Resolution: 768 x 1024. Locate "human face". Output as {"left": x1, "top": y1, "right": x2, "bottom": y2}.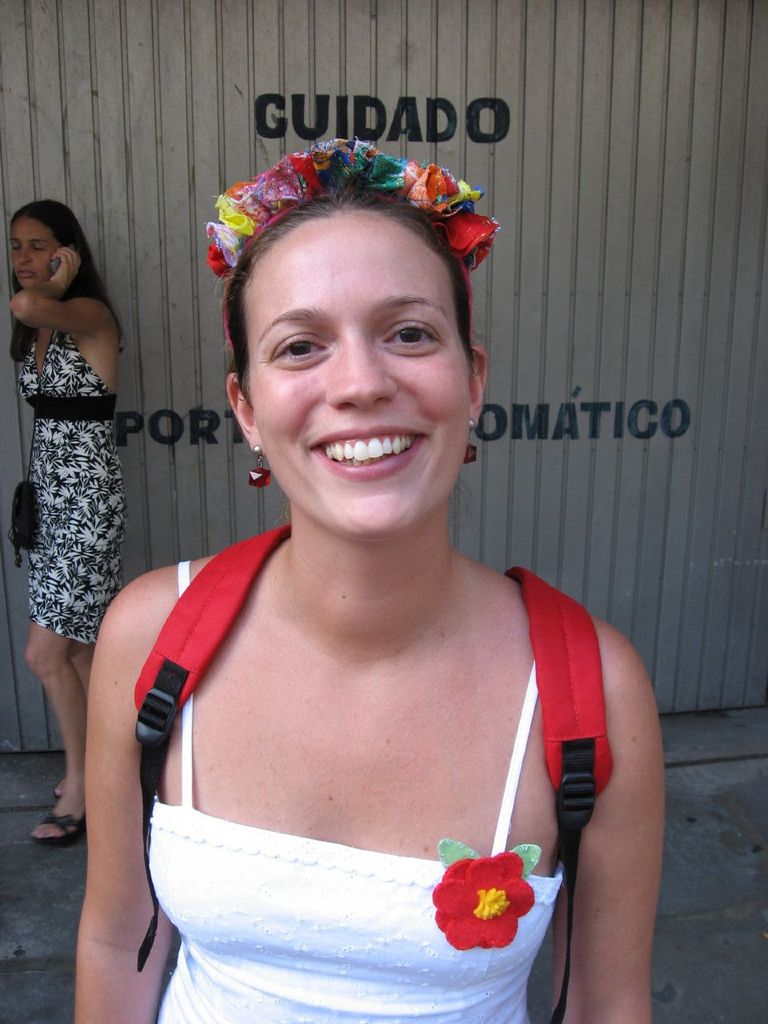
{"left": 15, "top": 220, "right": 58, "bottom": 286}.
